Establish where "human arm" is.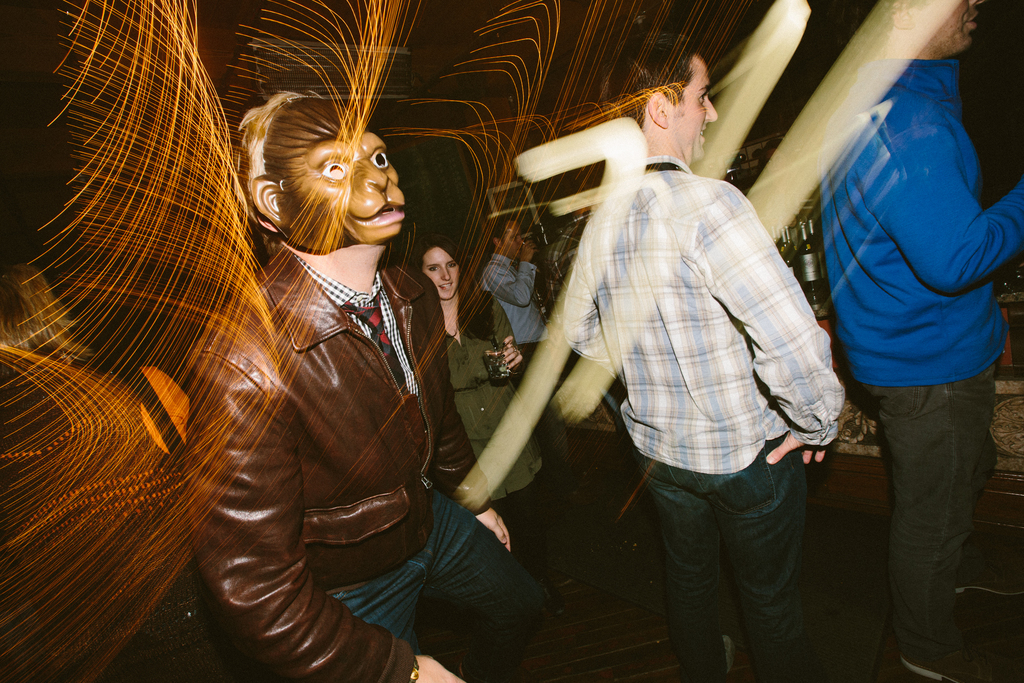
Established at box=[414, 273, 510, 551].
